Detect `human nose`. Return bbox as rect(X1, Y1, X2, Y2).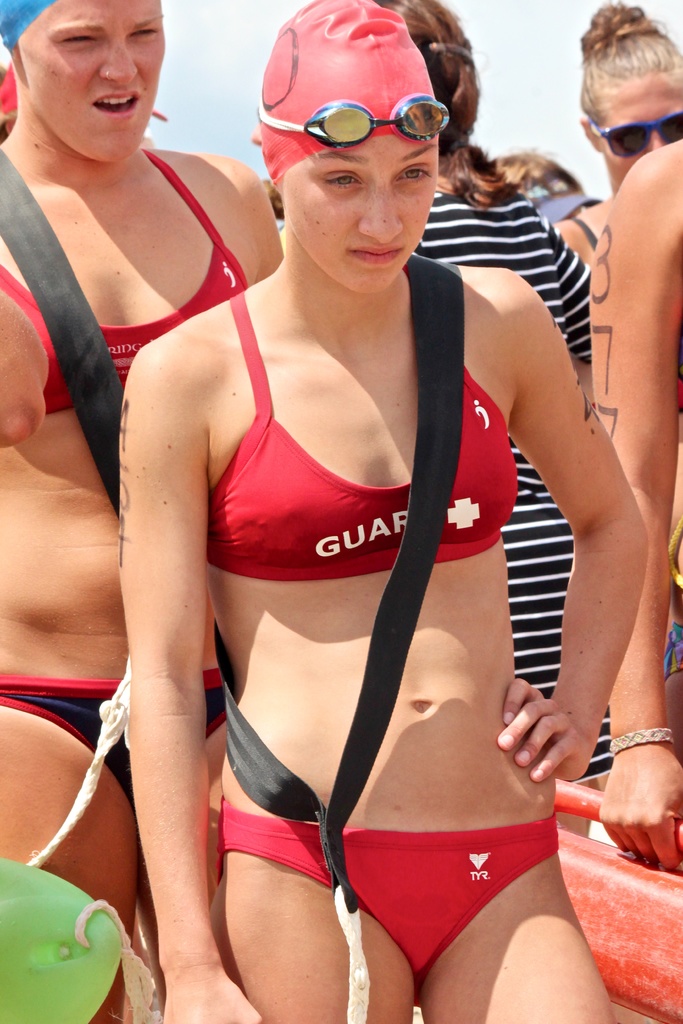
rect(646, 127, 666, 154).
